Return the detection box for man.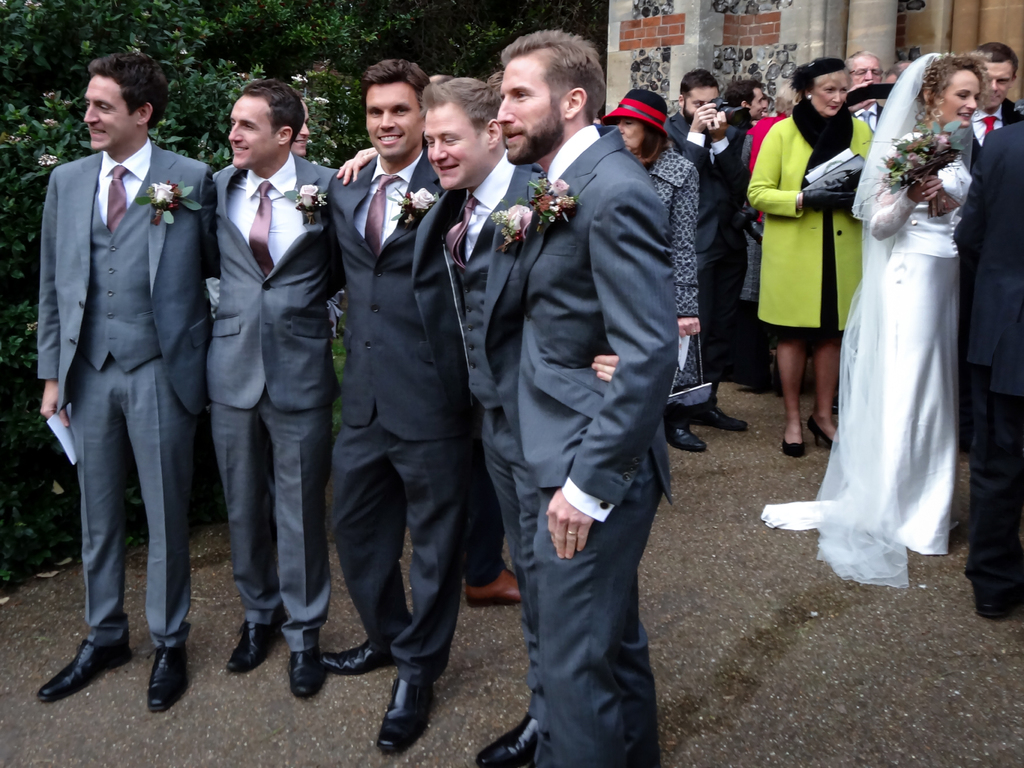
962:42:1023:172.
